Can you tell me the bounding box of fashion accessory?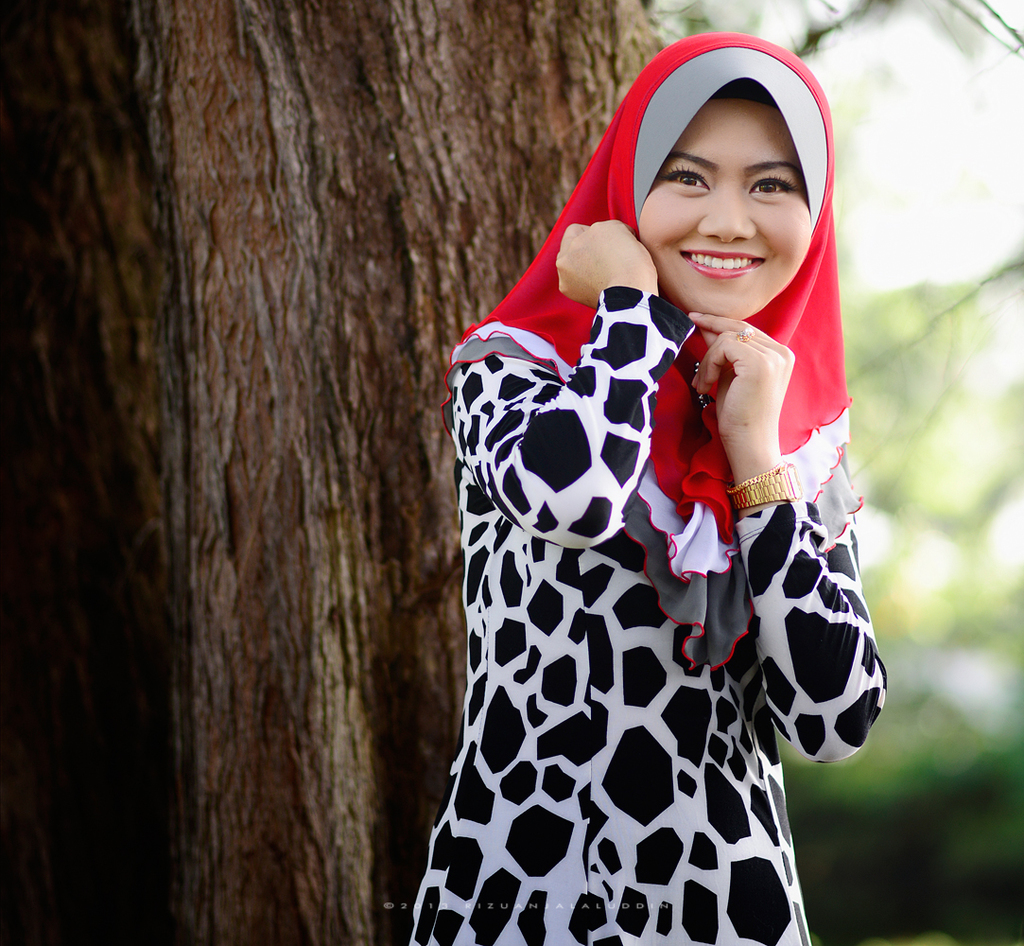
x1=734, y1=324, x2=755, y2=344.
